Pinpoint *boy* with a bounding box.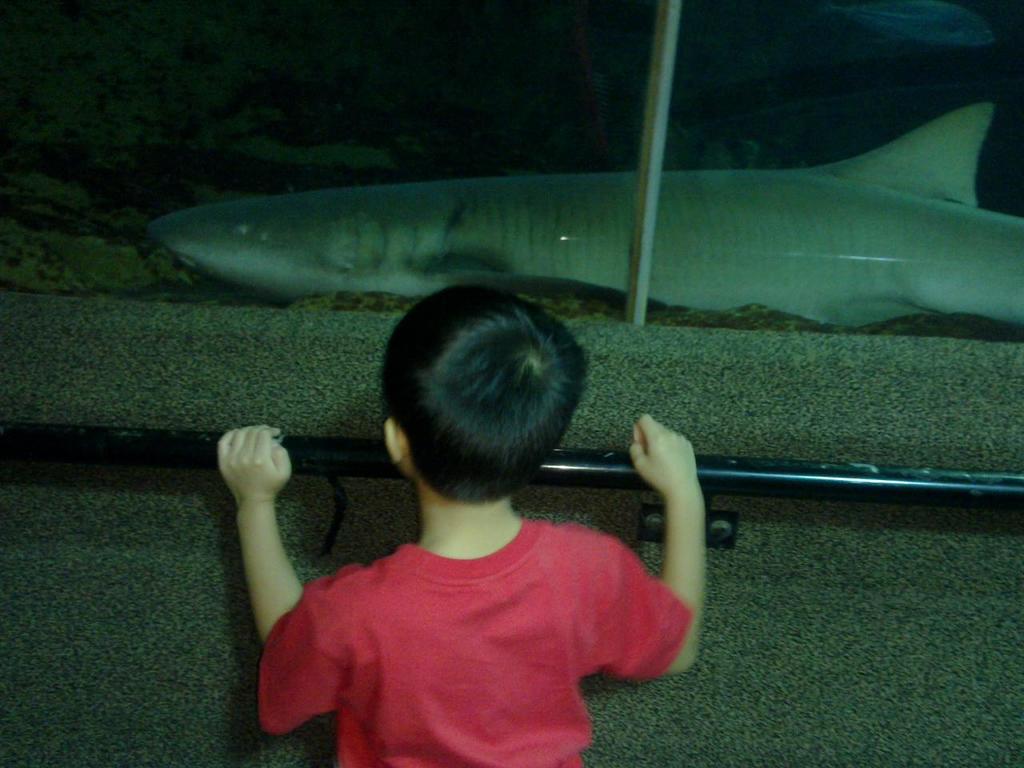
bbox=[211, 285, 713, 767].
